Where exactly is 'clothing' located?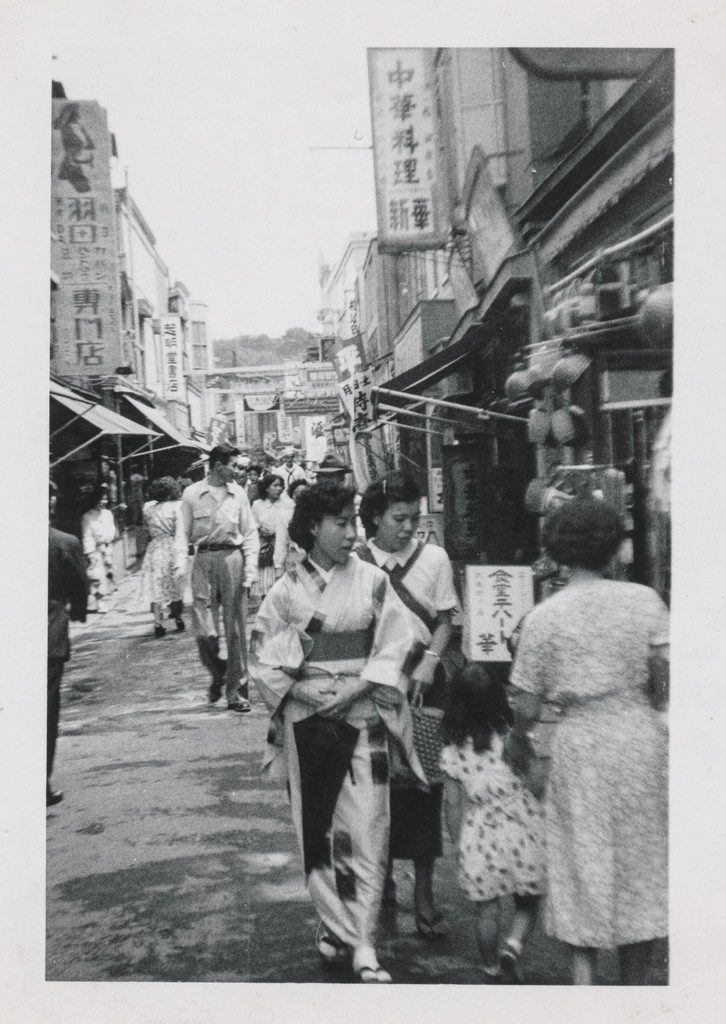
Its bounding box is [136,482,191,627].
